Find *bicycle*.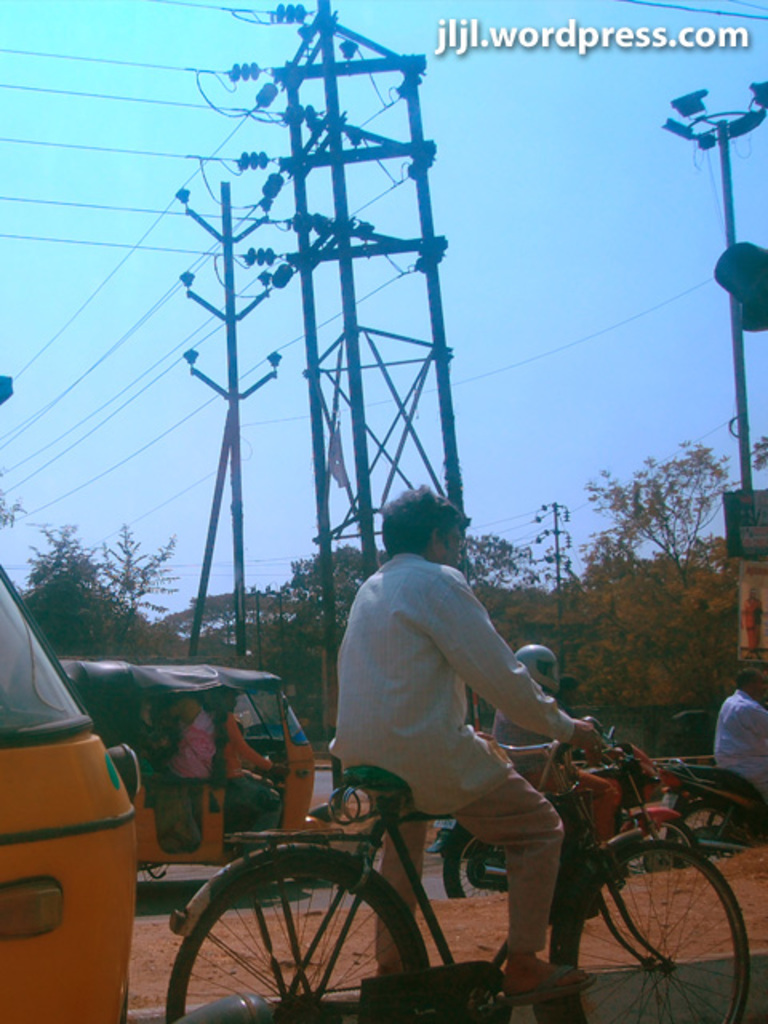
[168,717,757,1022].
